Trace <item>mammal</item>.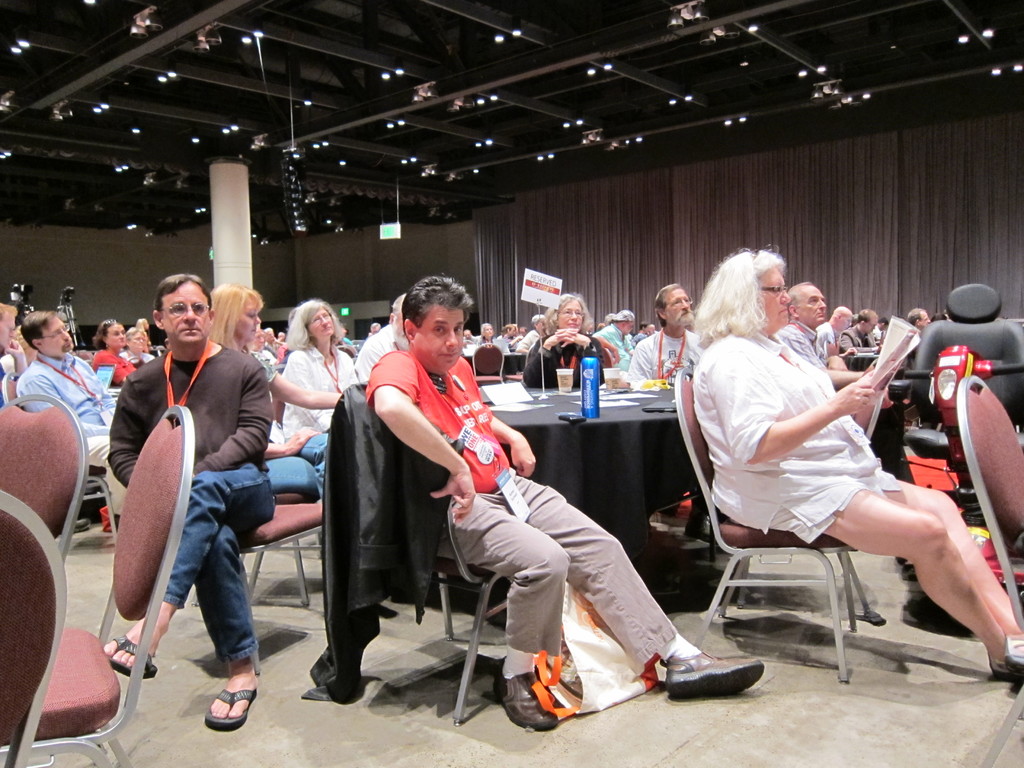
Traced to detection(491, 324, 513, 355).
